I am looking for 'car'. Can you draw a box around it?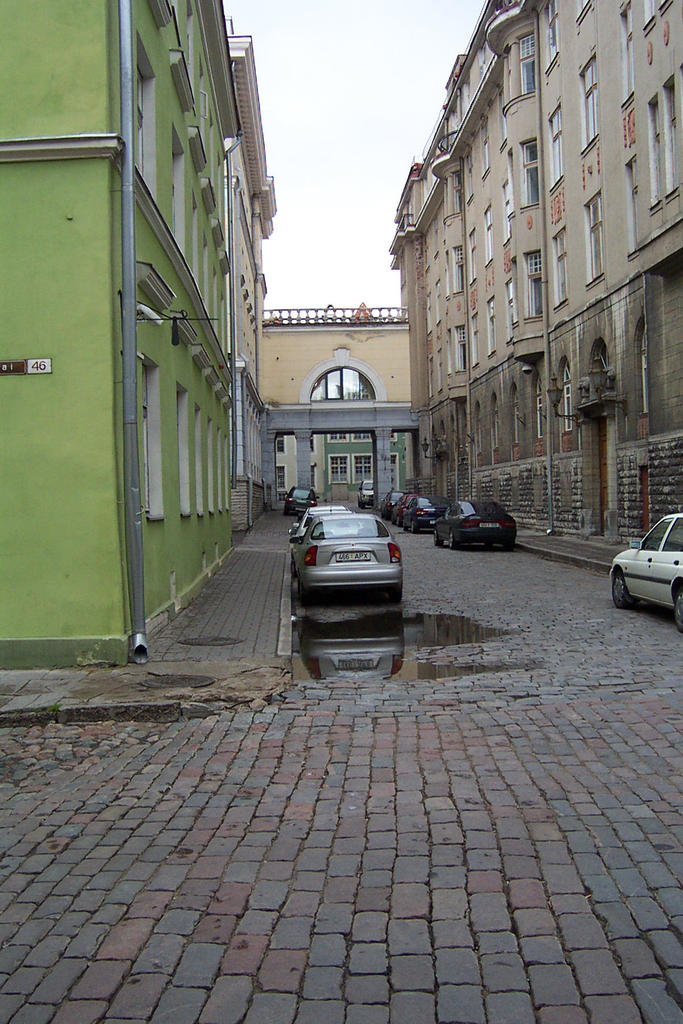
Sure, the bounding box is 400 490 439 524.
